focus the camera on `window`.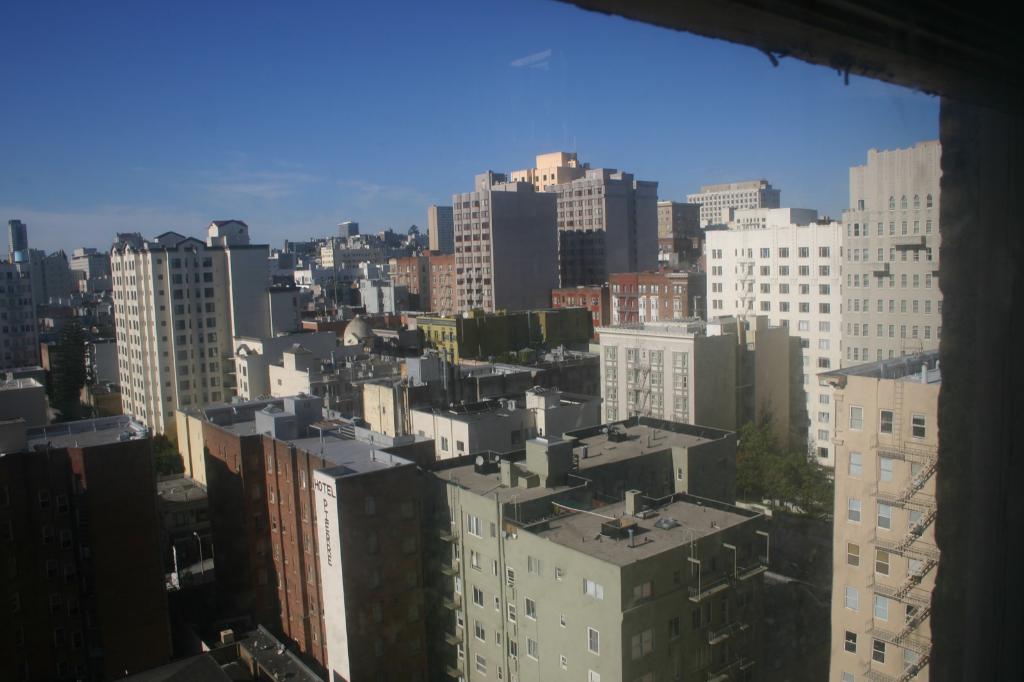
Focus region: bbox=[760, 283, 770, 296].
